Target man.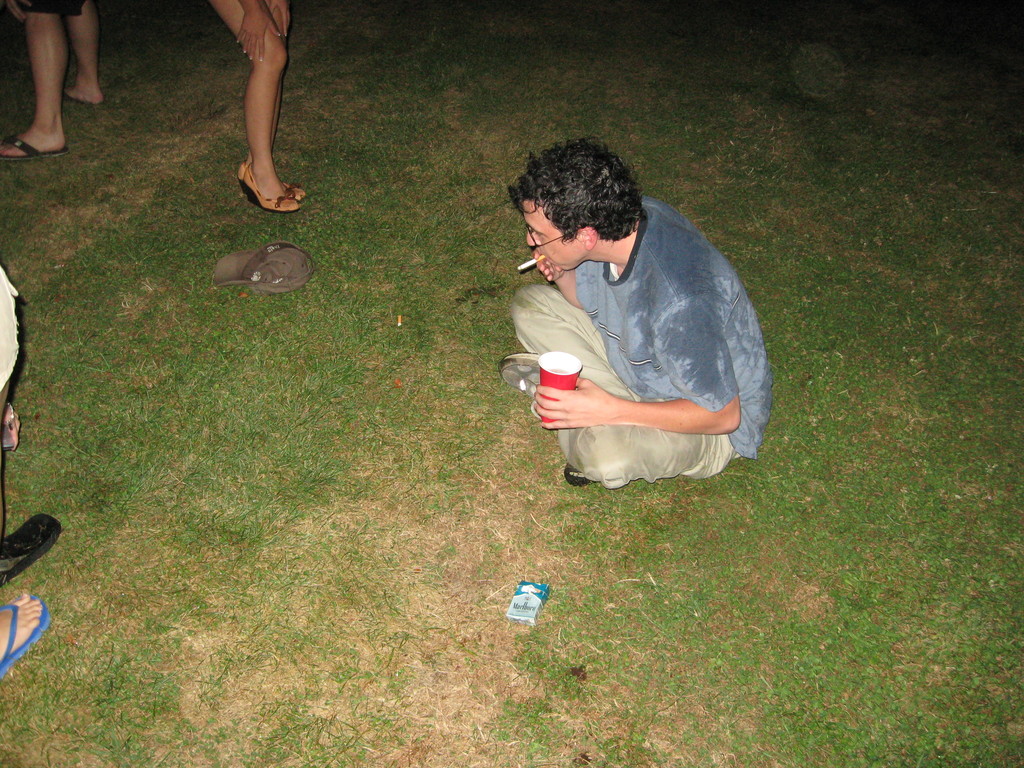
Target region: {"x1": 0, "y1": 0, "x2": 103, "y2": 162}.
